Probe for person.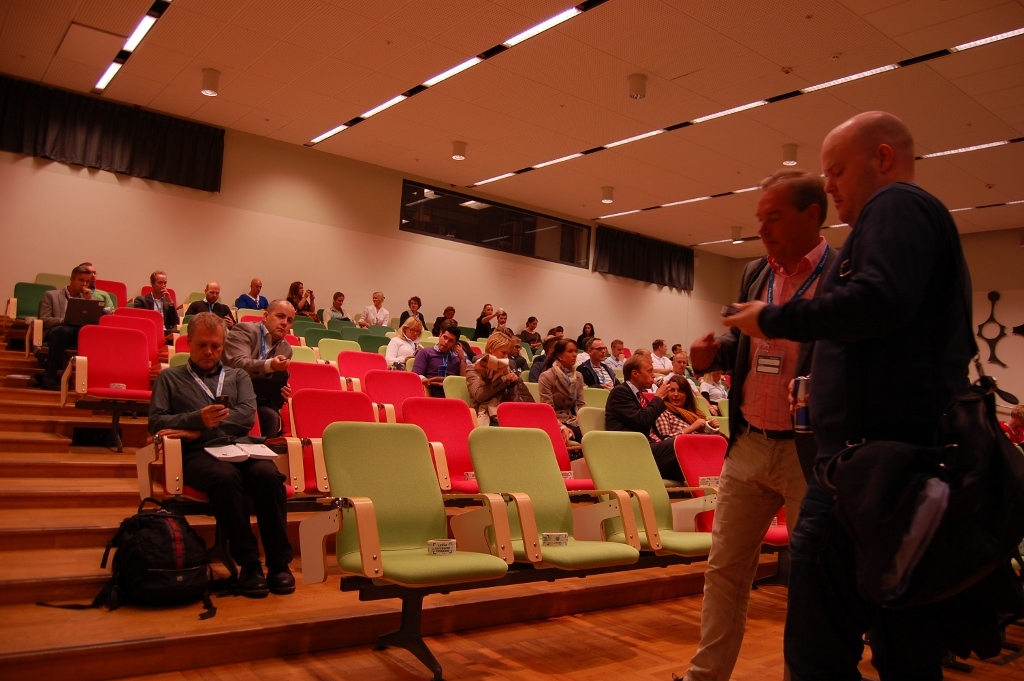
Probe result: {"left": 359, "top": 290, "right": 392, "bottom": 328}.
